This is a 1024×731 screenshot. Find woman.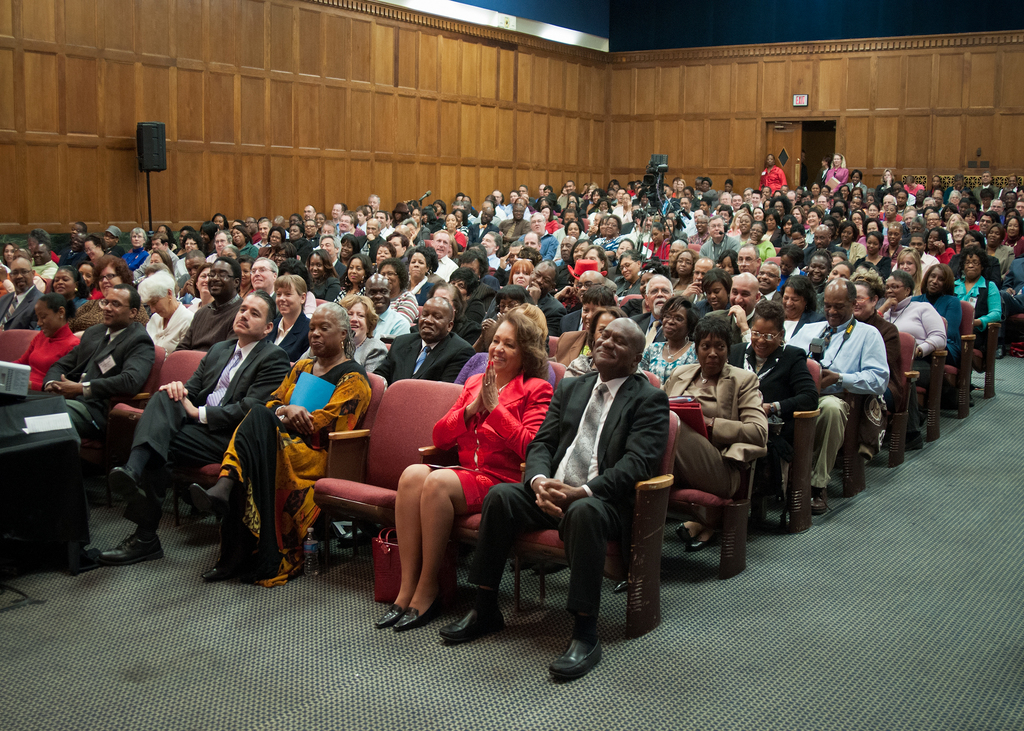
Bounding box: 47 266 82 314.
